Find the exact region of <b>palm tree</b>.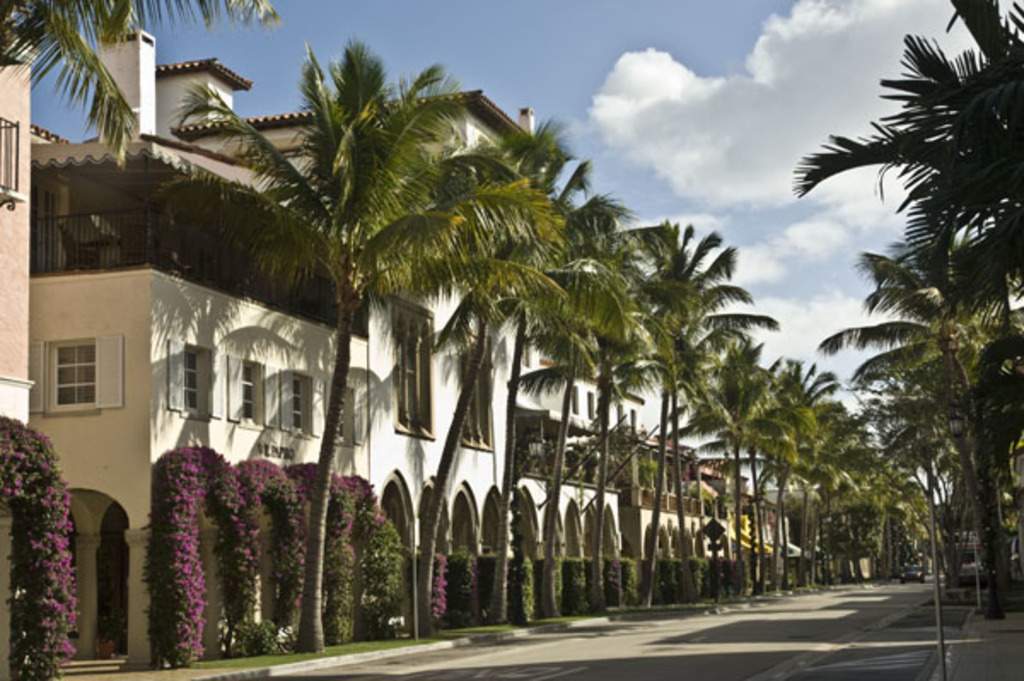
Exact region: box(418, 148, 546, 659).
